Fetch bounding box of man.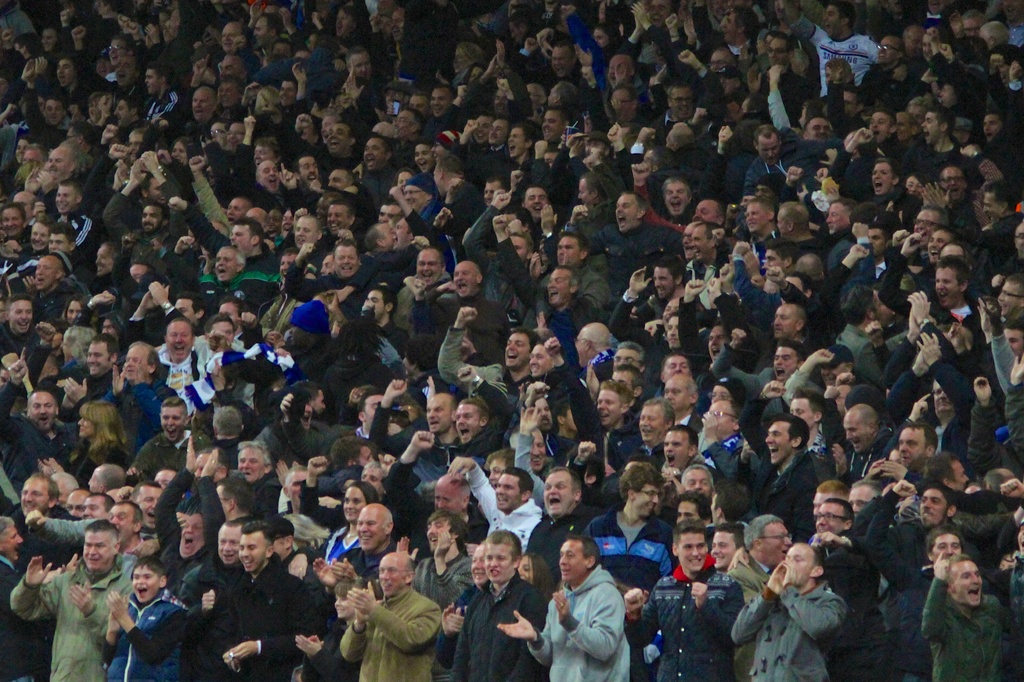
Bbox: detection(220, 518, 317, 681).
